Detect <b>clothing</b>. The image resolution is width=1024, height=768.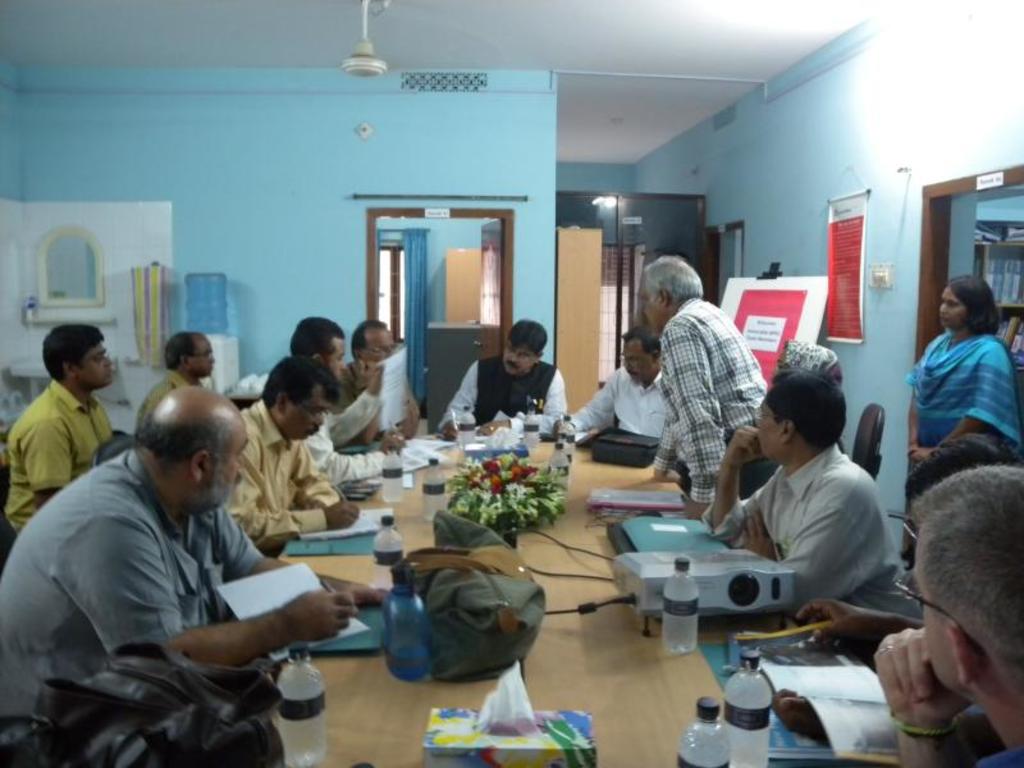
<box>262,371,449,475</box>.
